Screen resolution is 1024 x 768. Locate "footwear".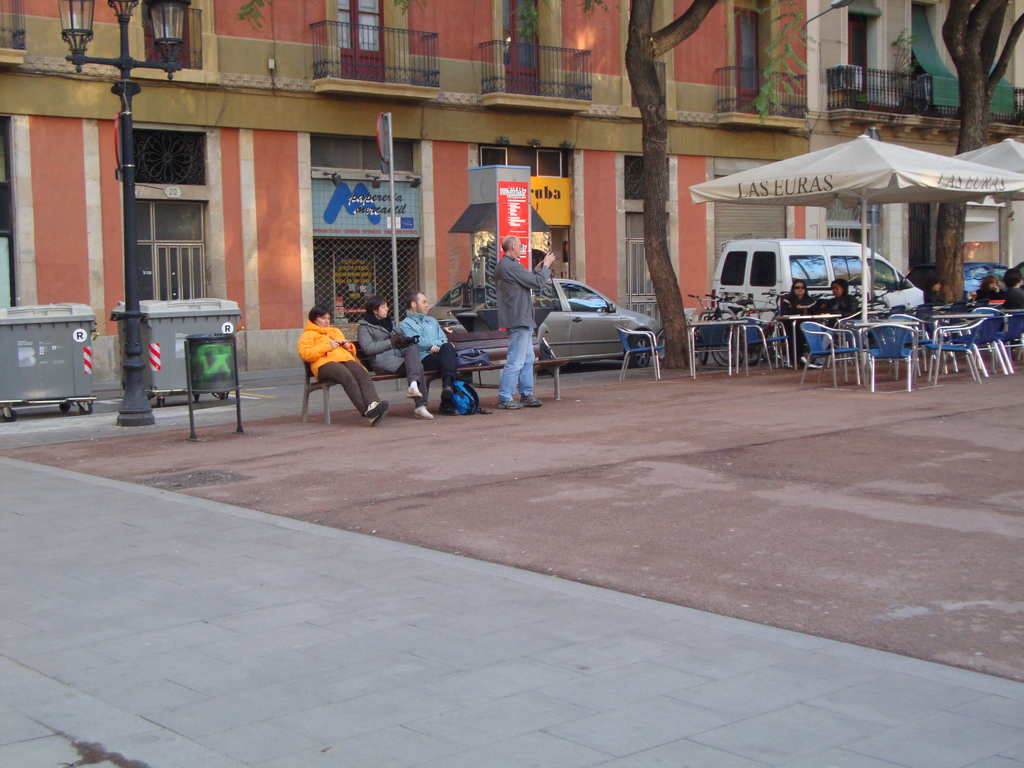
pyautogui.locateOnScreen(520, 393, 540, 405).
